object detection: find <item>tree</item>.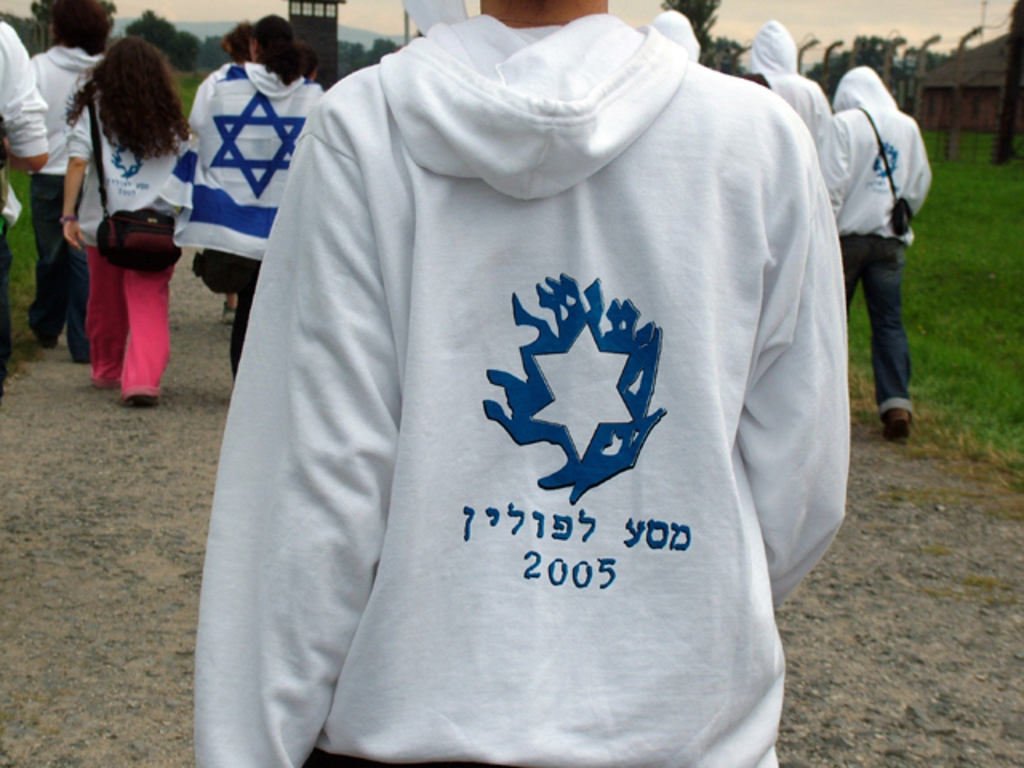
[32,0,118,29].
